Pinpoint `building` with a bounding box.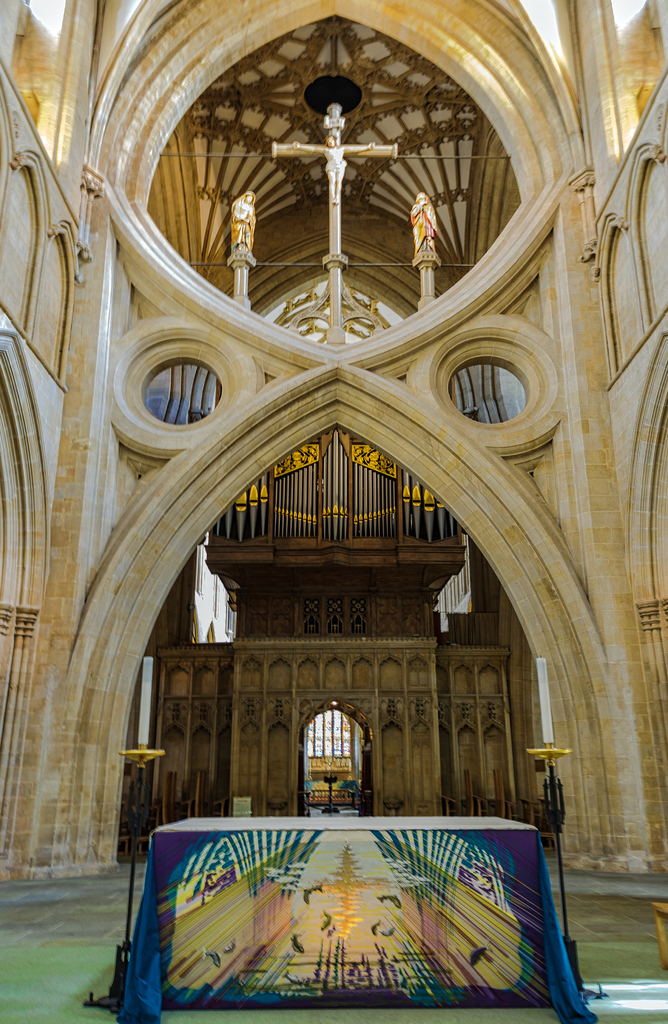
select_region(0, 0, 667, 881).
